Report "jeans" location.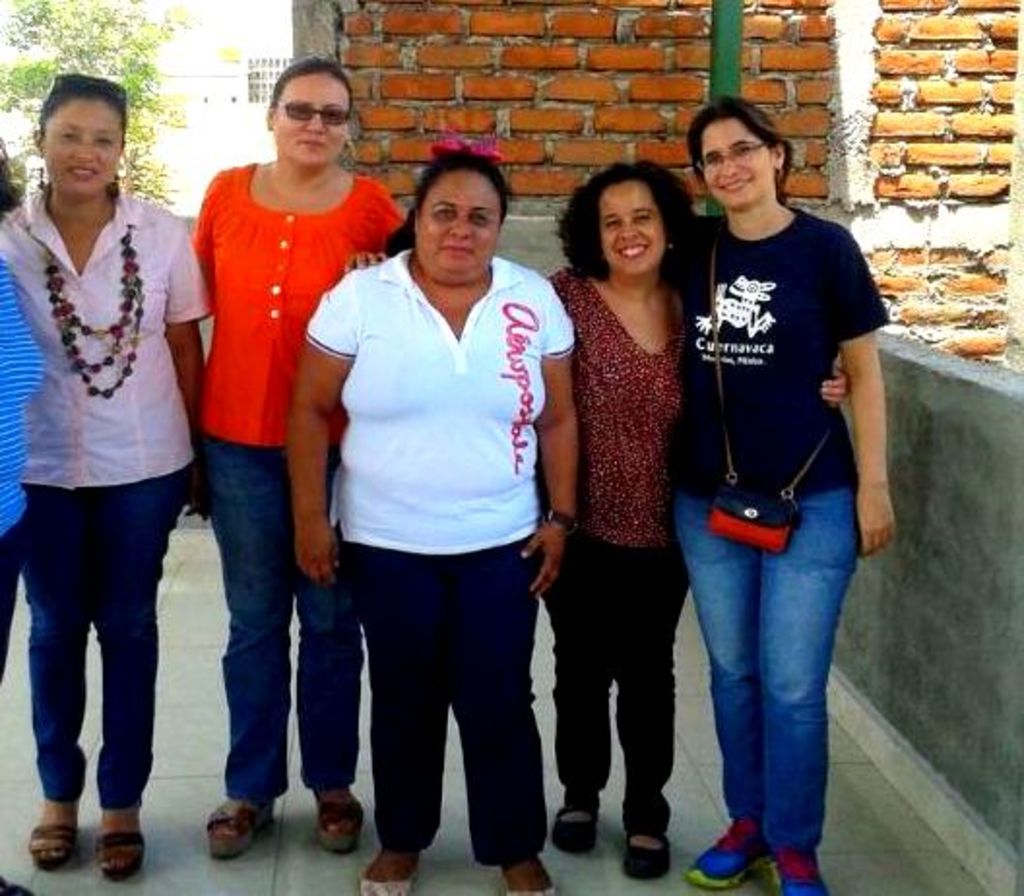
Report: x1=21 y1=467 x2=188 y2=809.
